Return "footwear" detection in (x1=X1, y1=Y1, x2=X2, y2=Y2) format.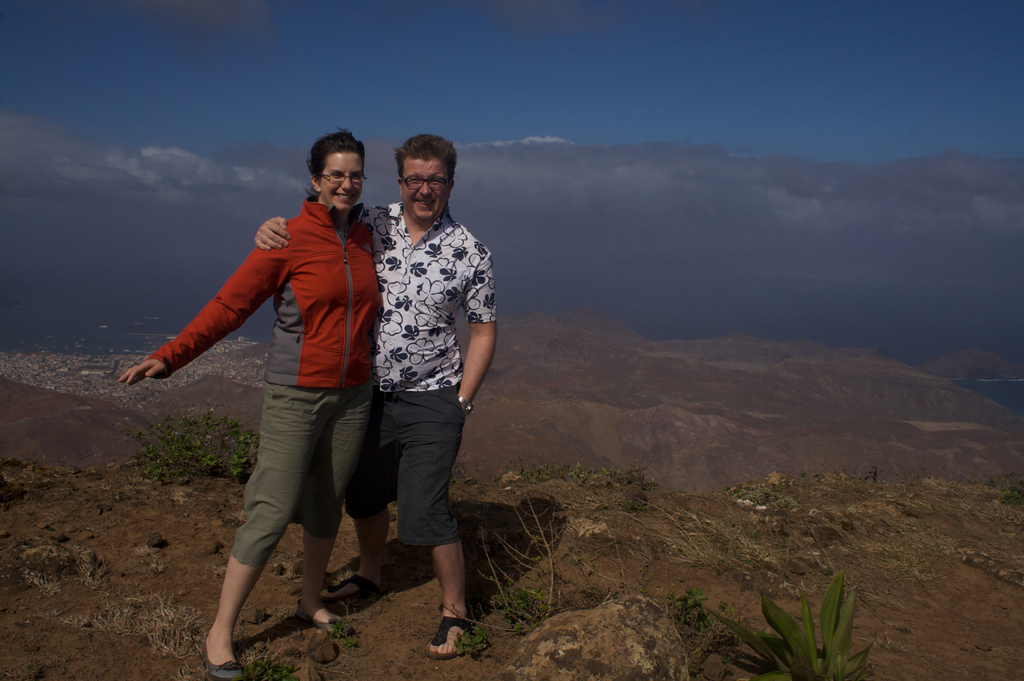
(x1=320, y1=562, x2=383, y2=607).
